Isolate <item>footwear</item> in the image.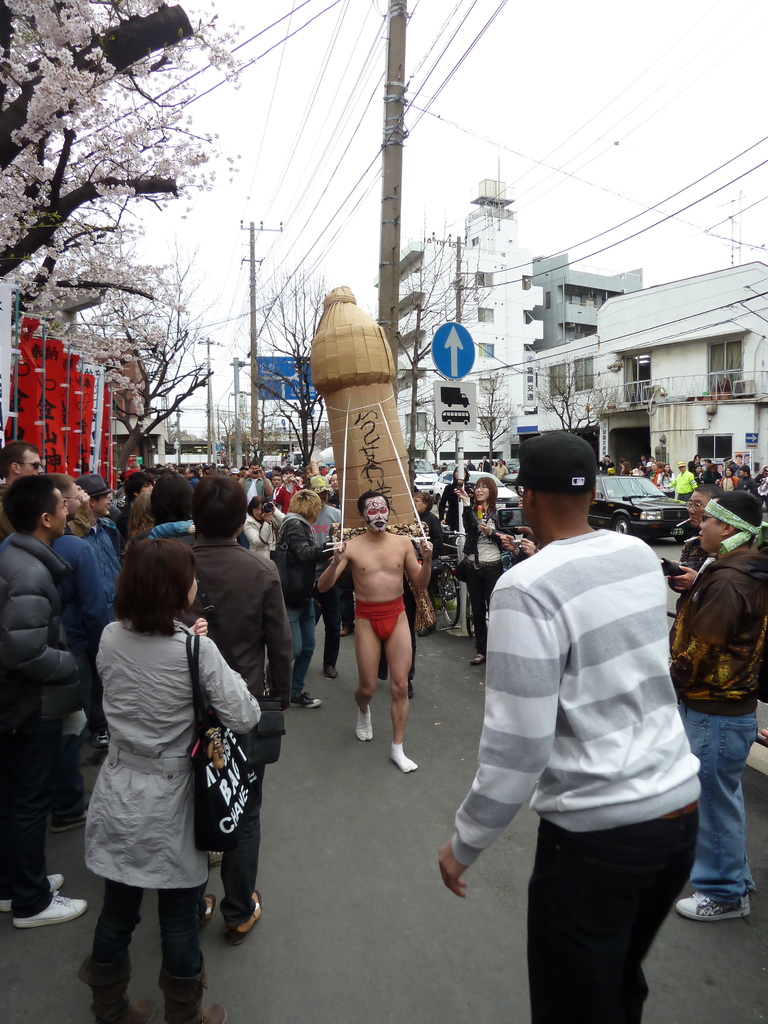
Isolated region: 2, 874, 68, 915.
